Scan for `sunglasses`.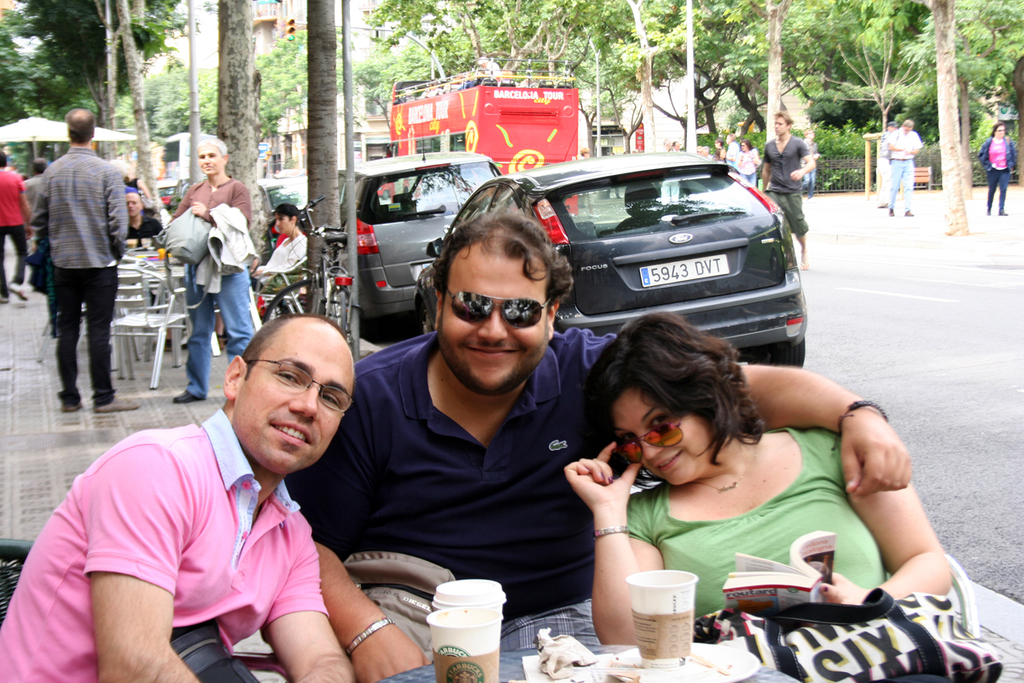
Scan result: rect(445, 290, 552, 330).
